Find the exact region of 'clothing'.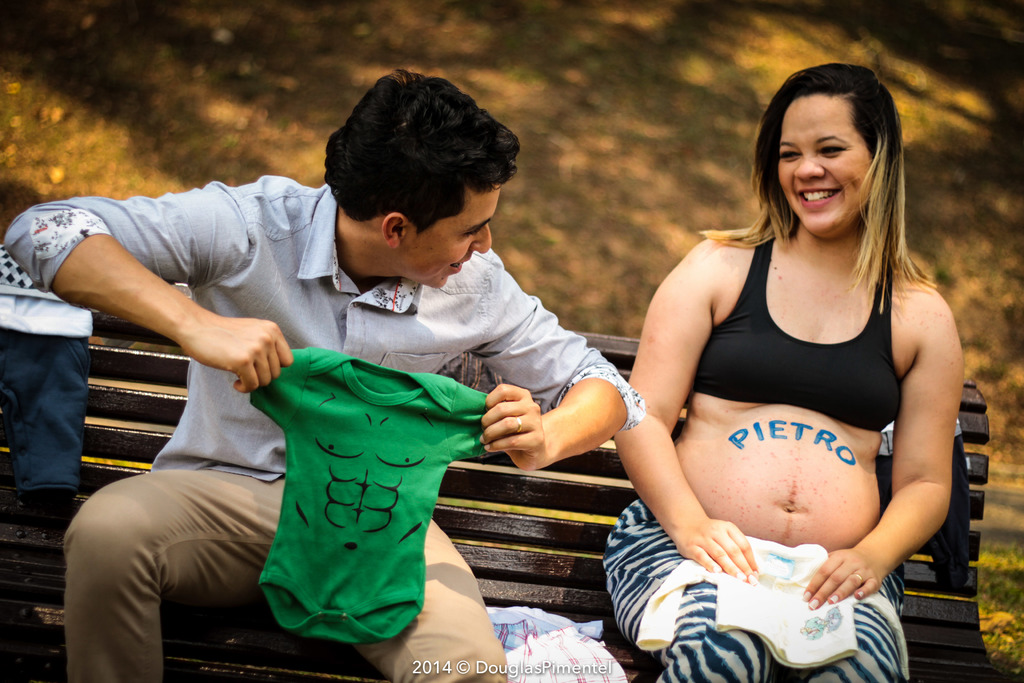
Exact region: crop(0, 165, 646, 682).
